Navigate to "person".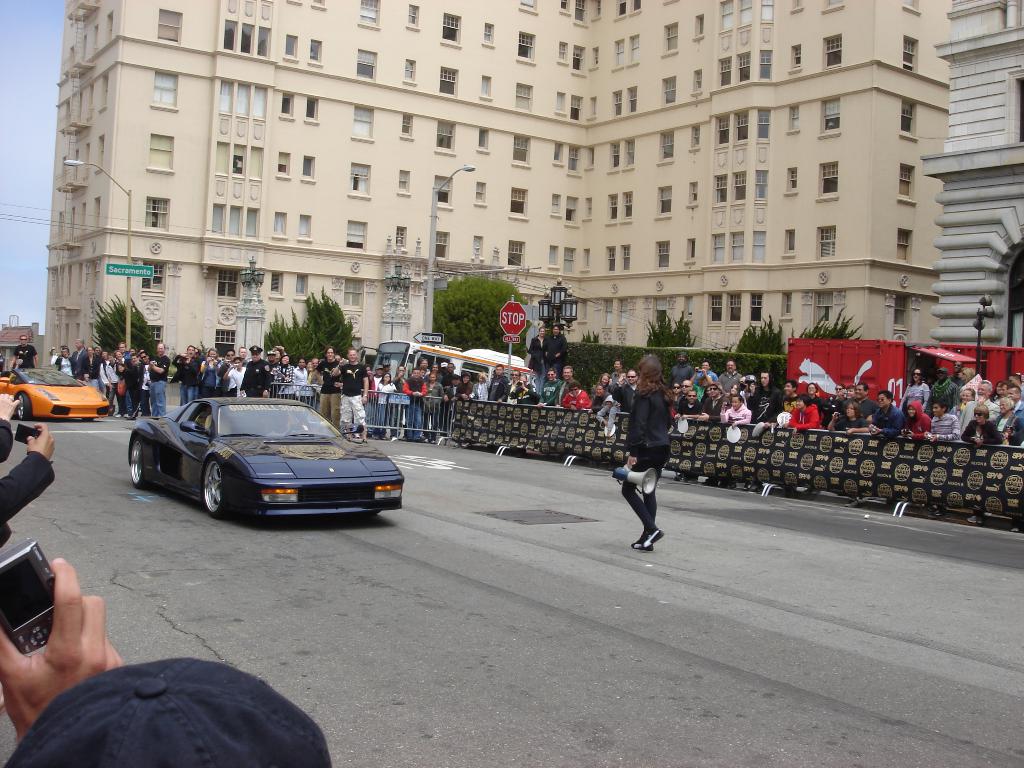
Navigation target: {"x1": 945, "y1": 365, "x2": 985, "y2": 399}.
